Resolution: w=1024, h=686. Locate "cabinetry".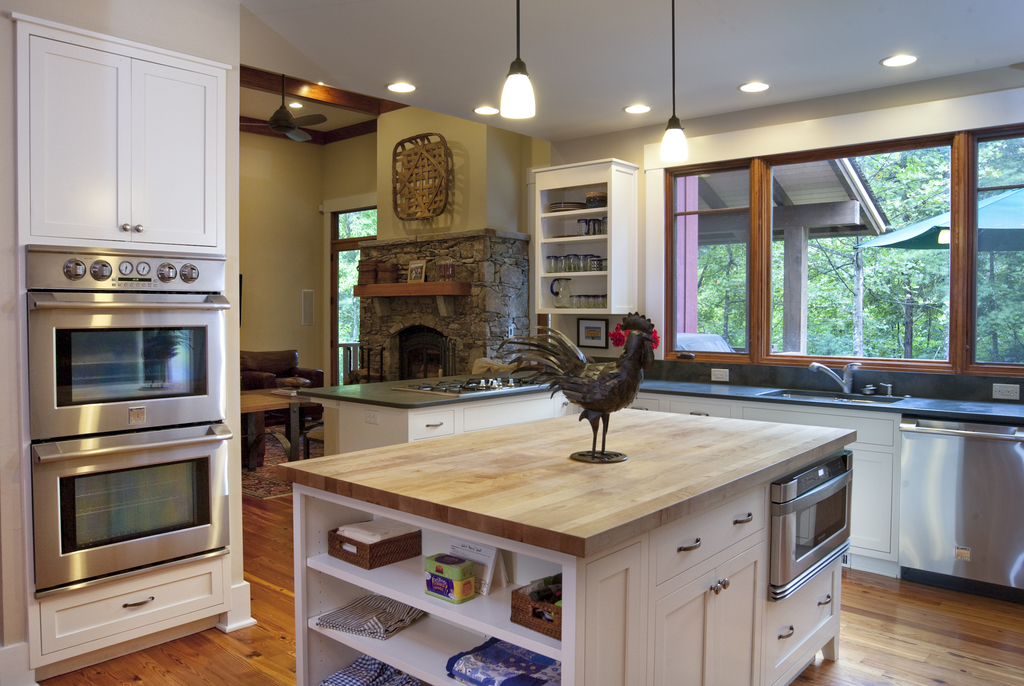
(849,451,900,563).
